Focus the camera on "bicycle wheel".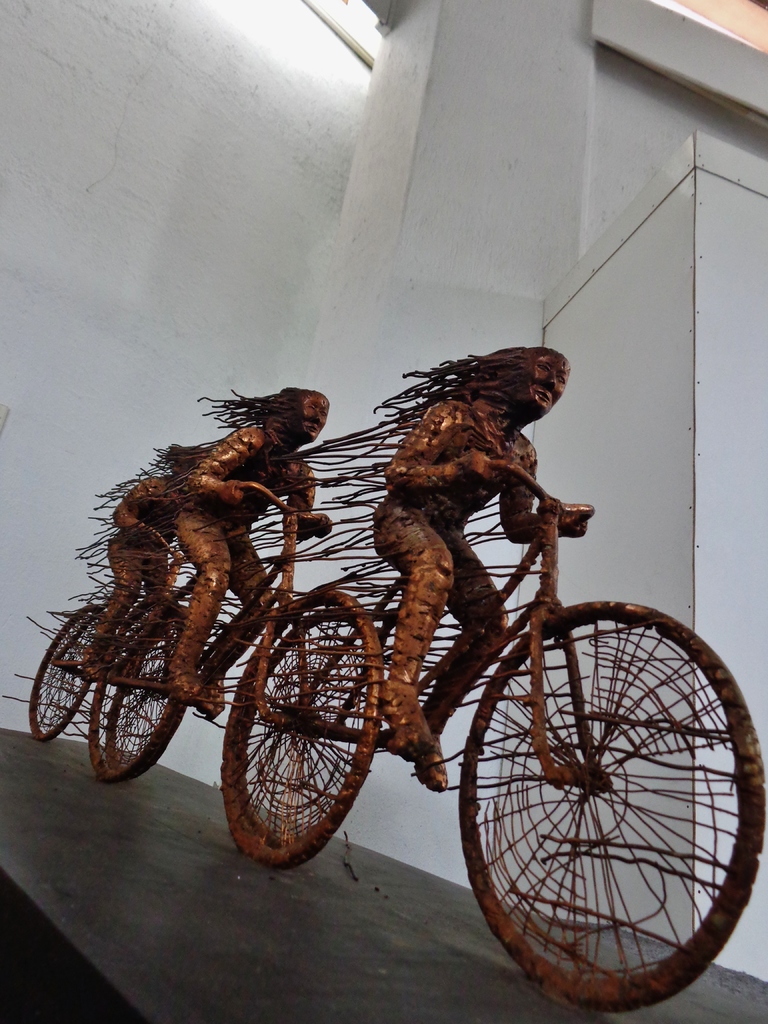
Focus region: <bbox>221, 585, 386, 870</bbox>.
